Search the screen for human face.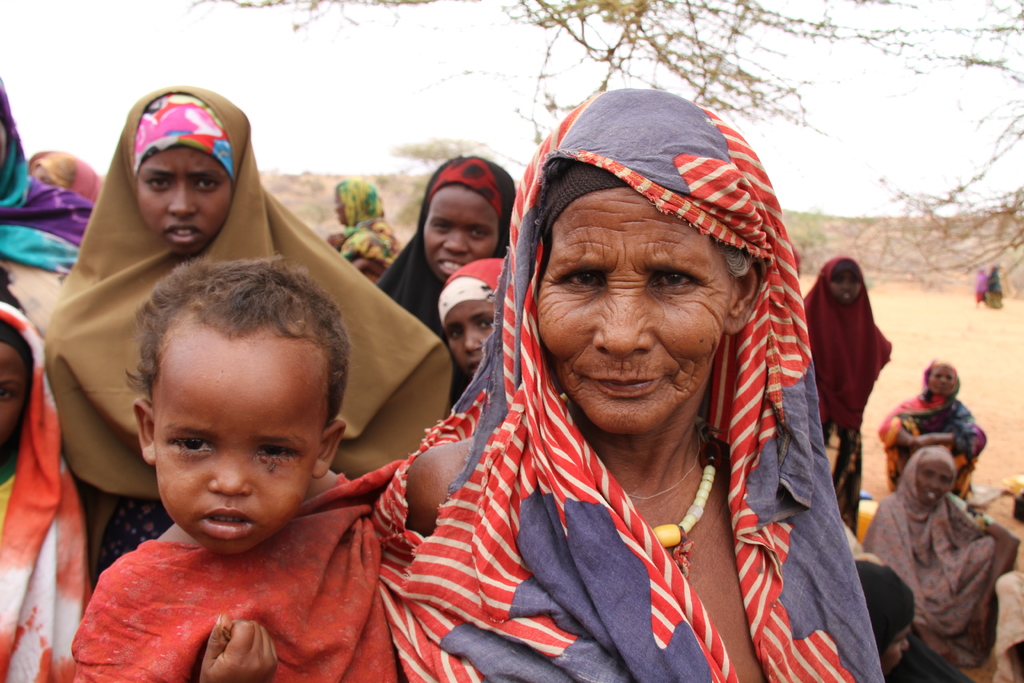
Found at 0 342 29 444.
